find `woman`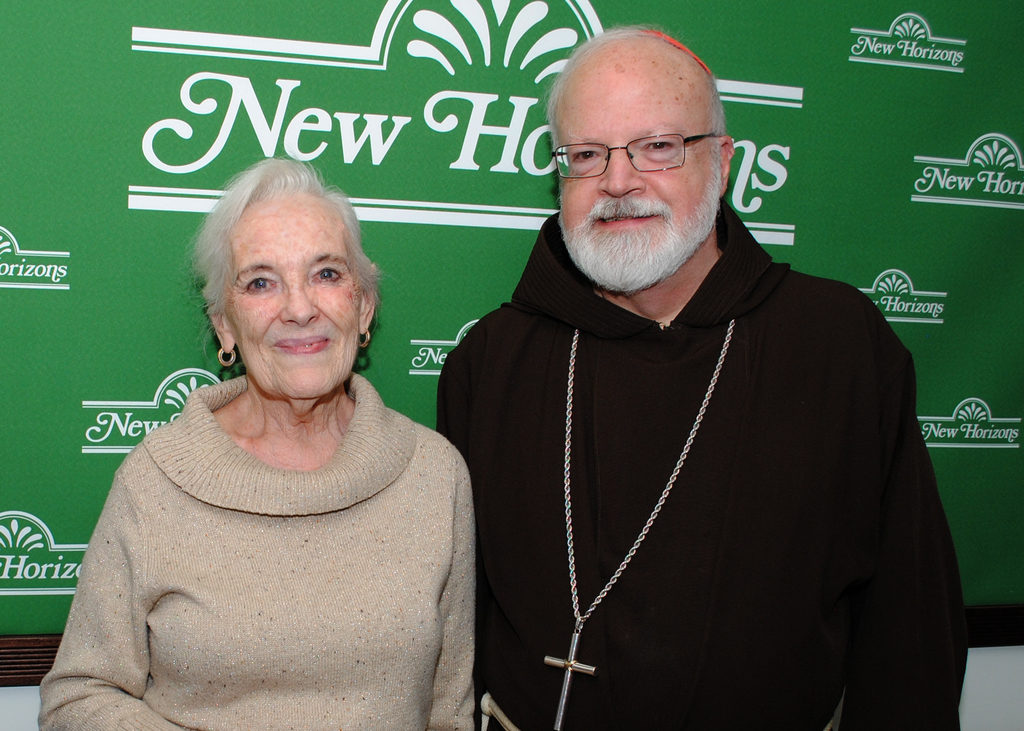
BBox(56, 160, 497, 727)
